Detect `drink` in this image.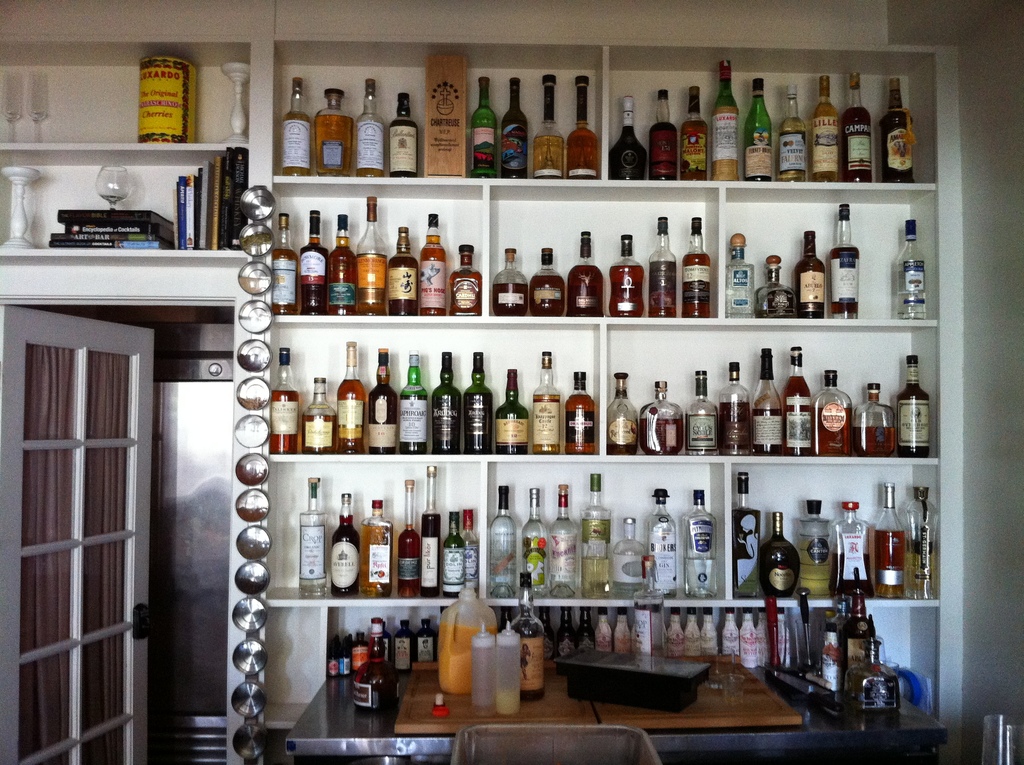
Detection: bbox(508, 600, 548, 698).
